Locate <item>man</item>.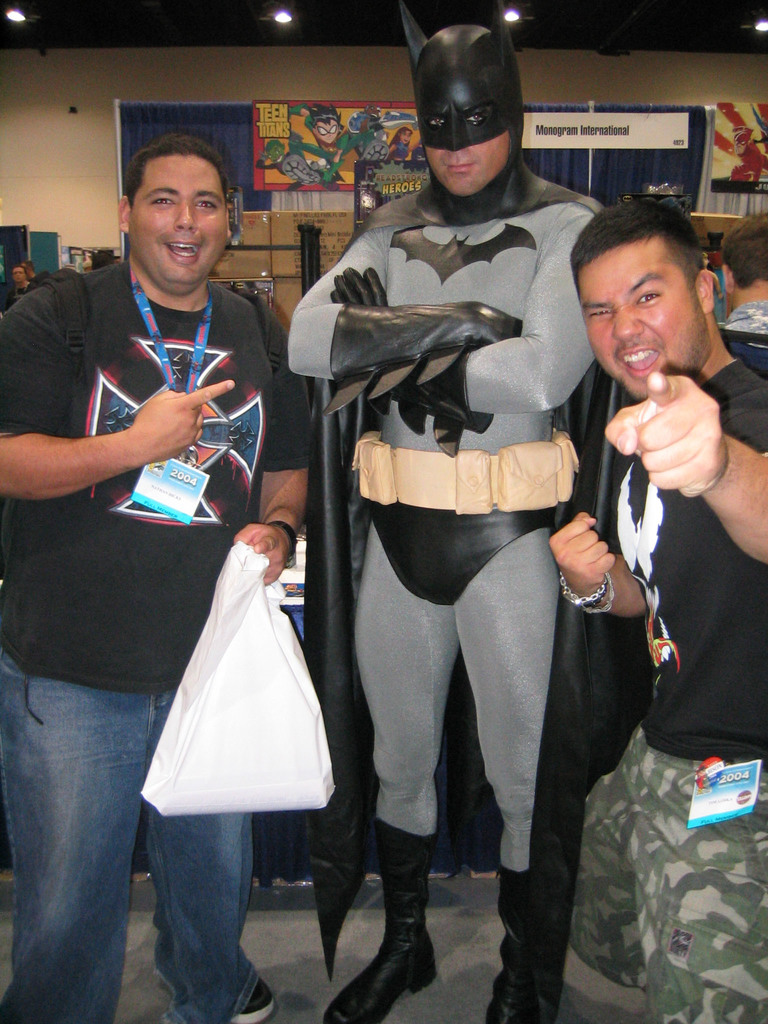
Bounding box: crop(547, 195, 767, 1023).
